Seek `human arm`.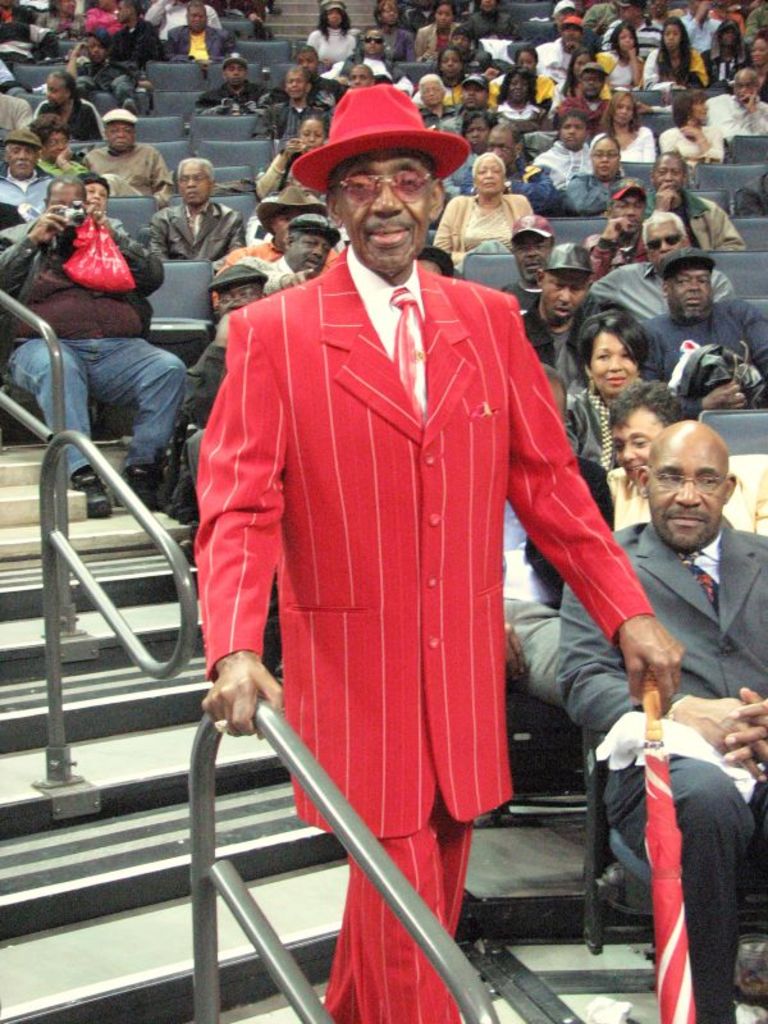
pyautogui.locateOnScreen(224, 204, 246, 251).
